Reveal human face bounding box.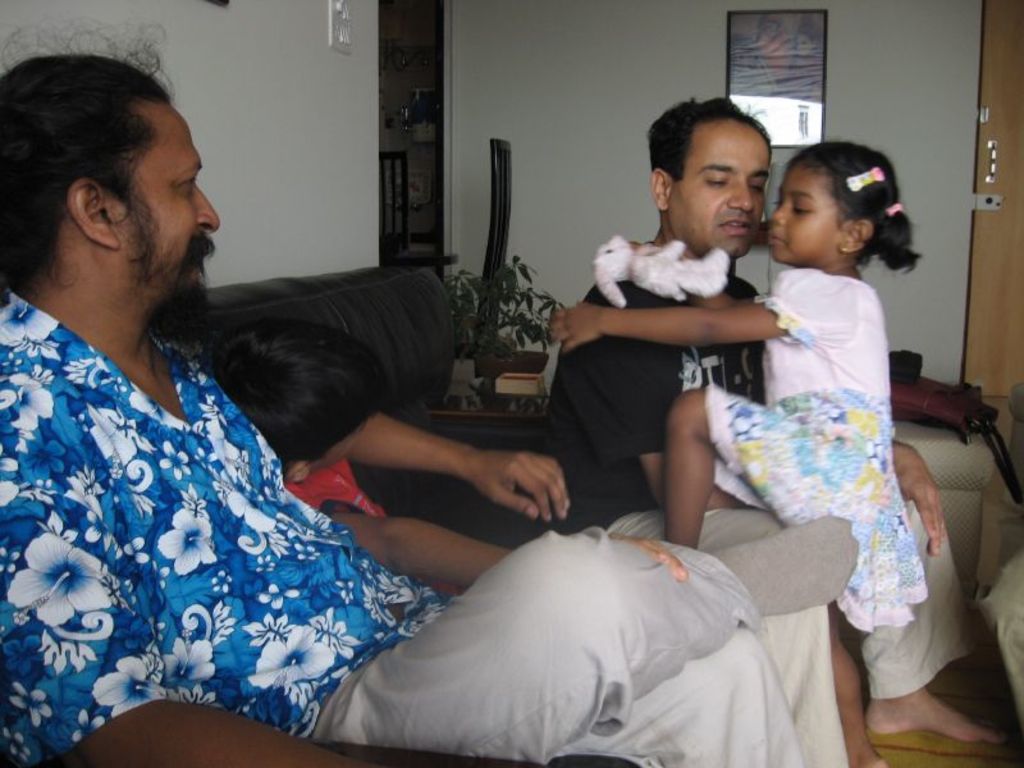
Revealed: locate(125, 102, 218, 305).
